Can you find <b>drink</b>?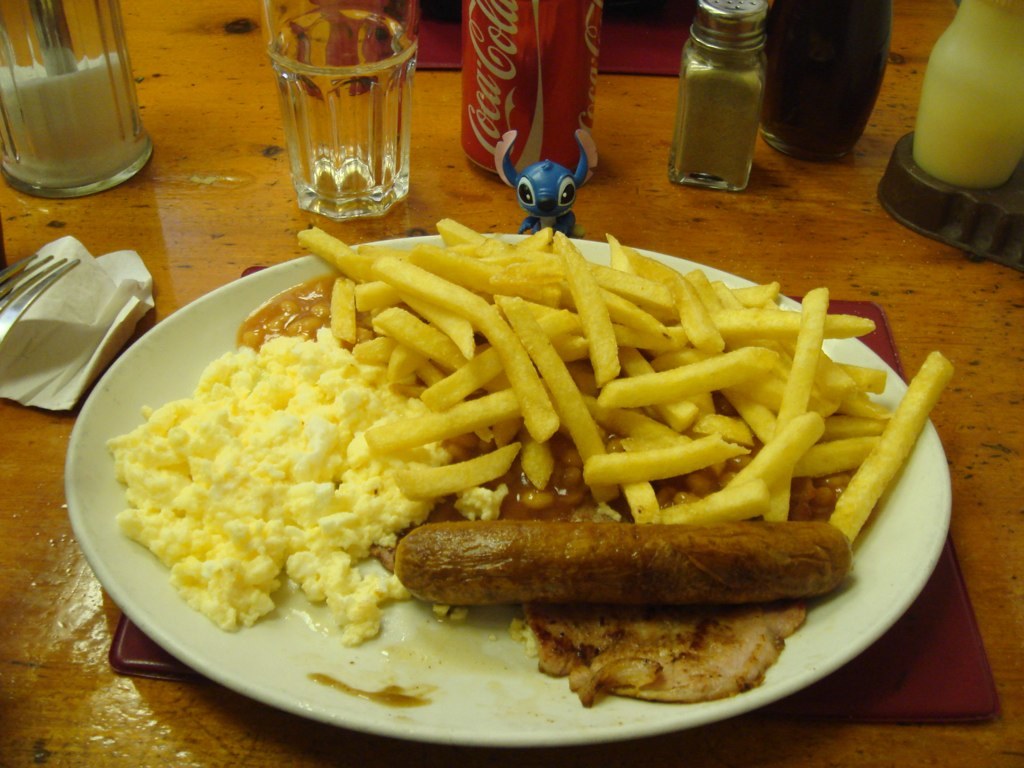
Yes, bounding box: bbox=(462, 0, 597, 174).
